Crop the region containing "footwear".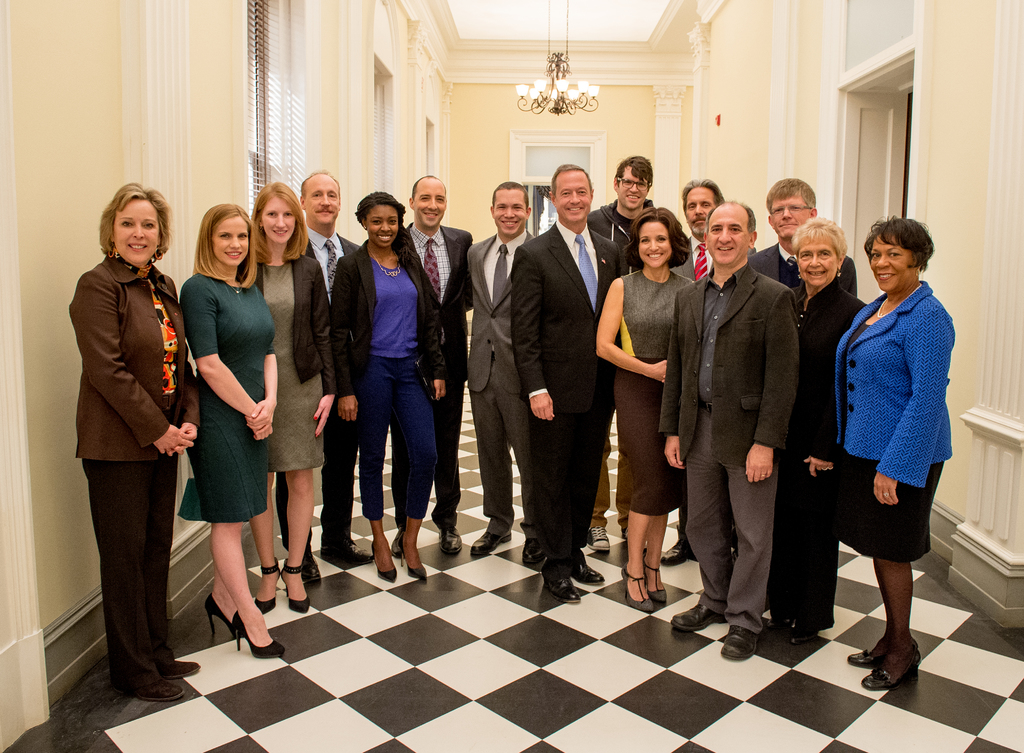
Crop region: left=623, top=567, right=659, bottom=615.
